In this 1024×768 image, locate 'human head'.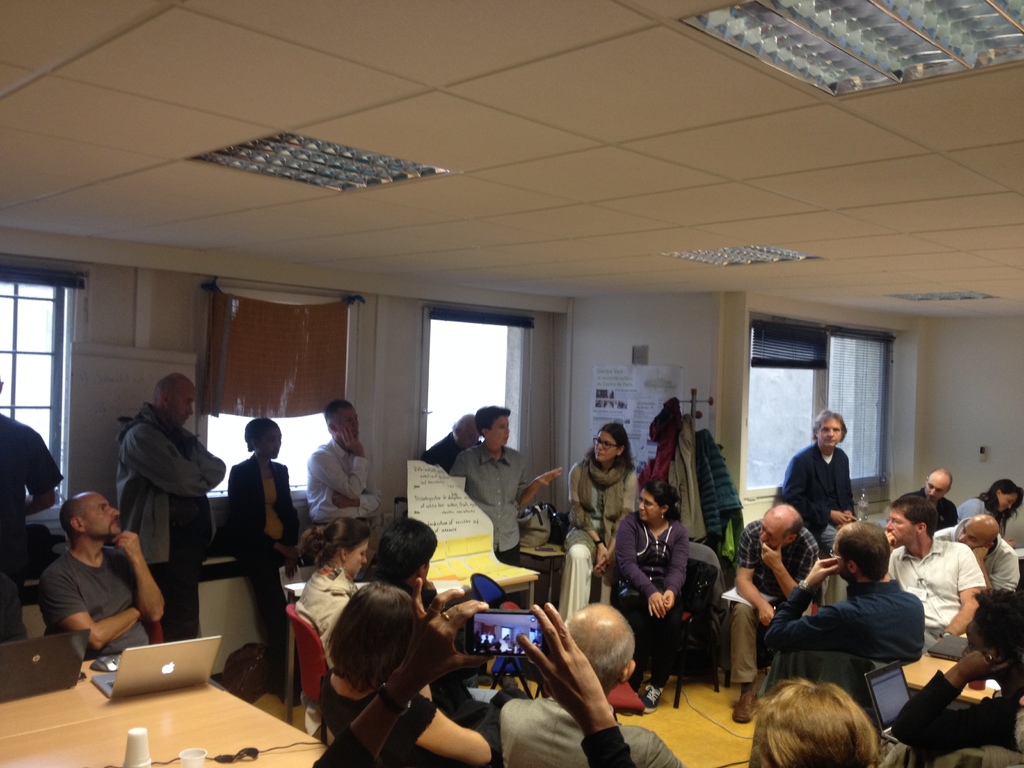
Bounding box: 563/600/637/697.
